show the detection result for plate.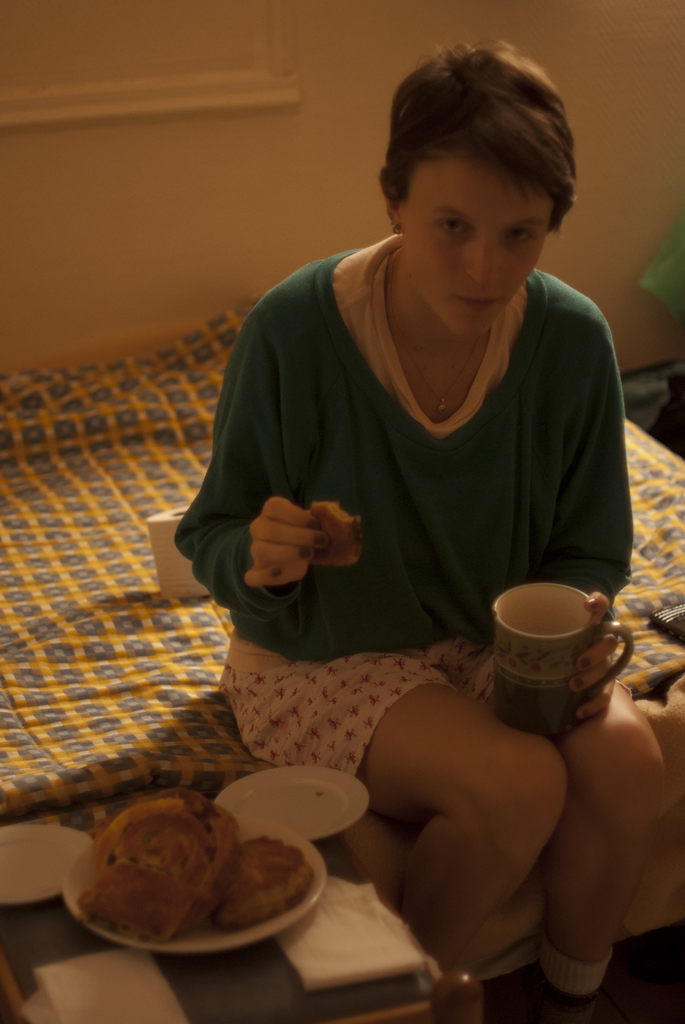
(220, 764, 369, 846).
